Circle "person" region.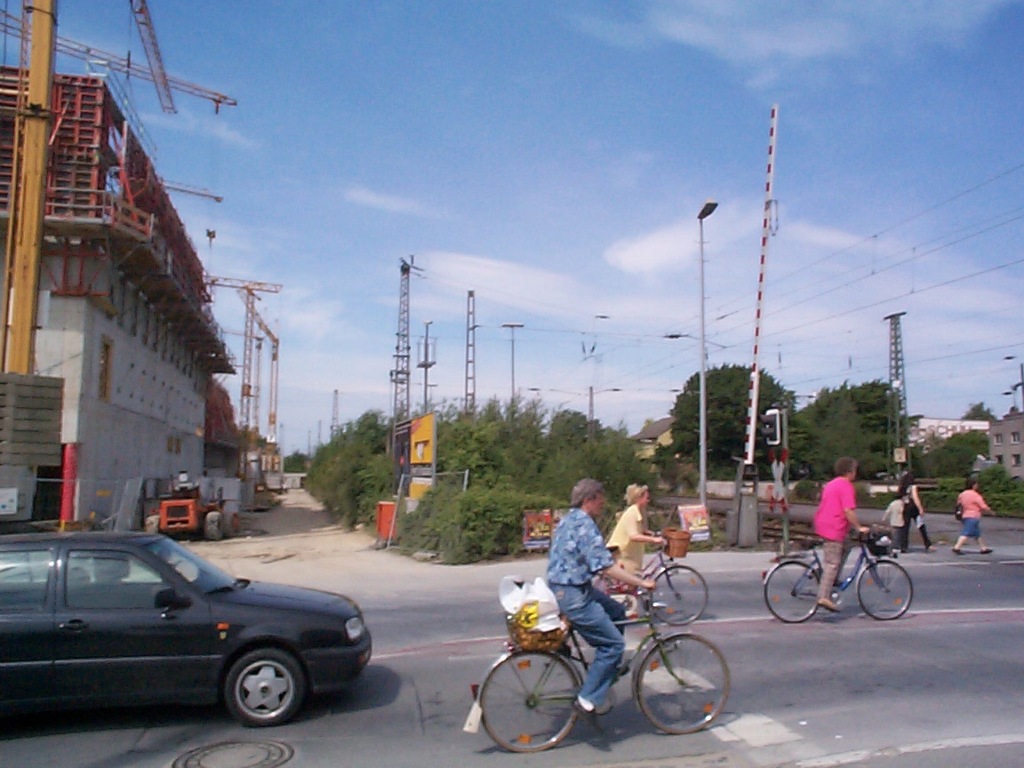
Region: (793,460,895,638).
